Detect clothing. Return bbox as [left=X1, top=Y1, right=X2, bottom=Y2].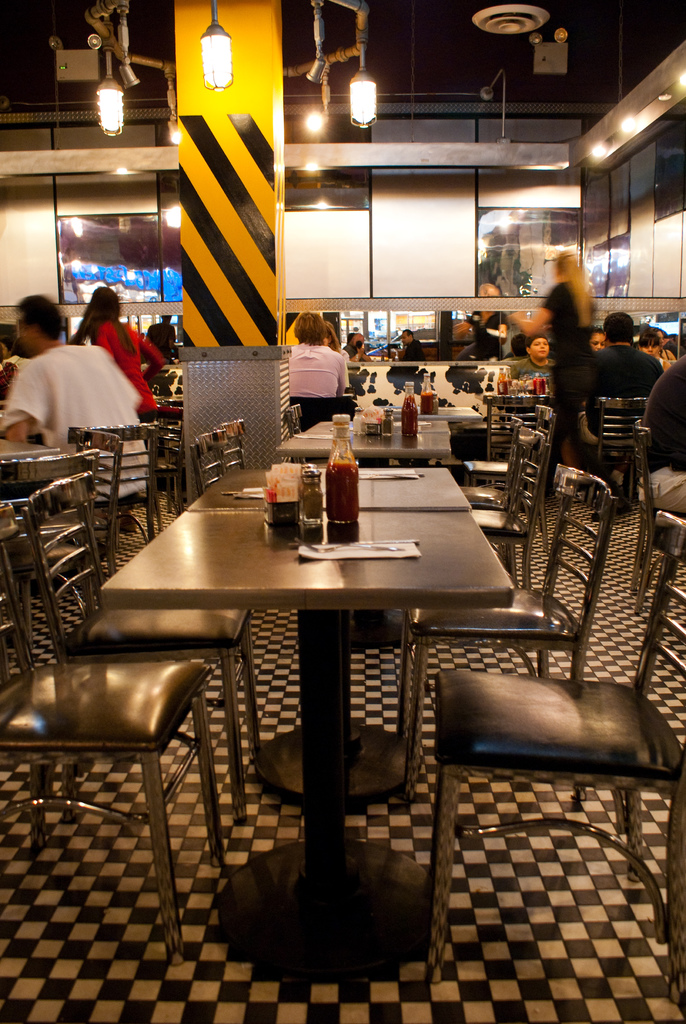
[left=0, top=344, right=150, bottom=515].
